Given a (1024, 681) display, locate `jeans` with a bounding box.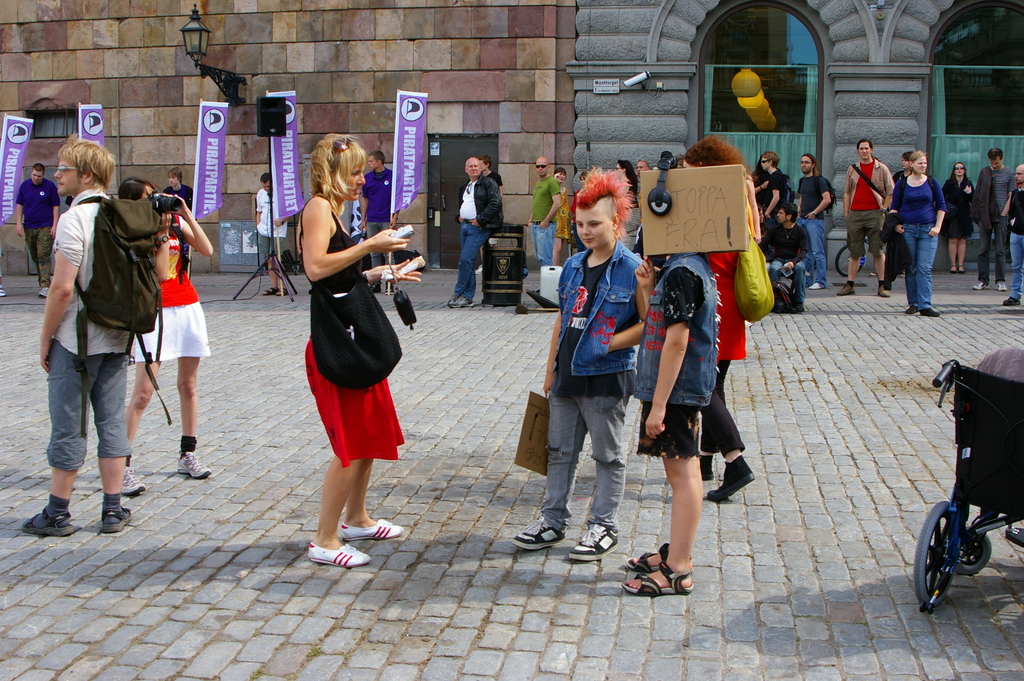
Located: select_region(543, 240, 643, 377).
